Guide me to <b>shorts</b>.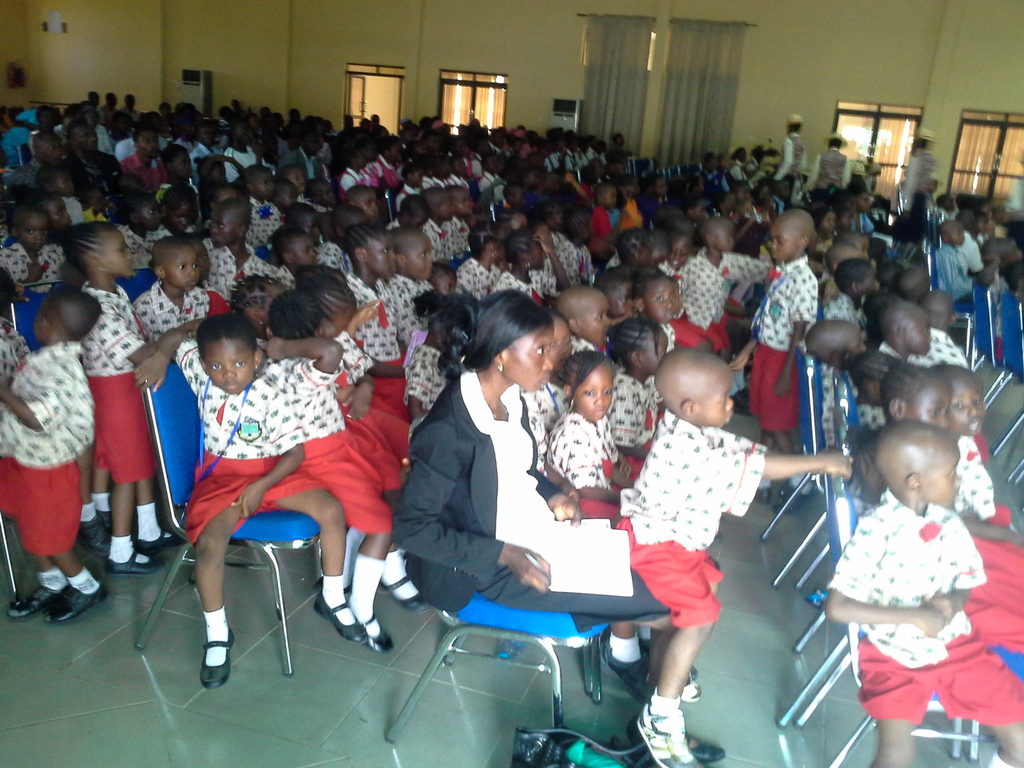
Guidance: (614, 517, 726, 627).
